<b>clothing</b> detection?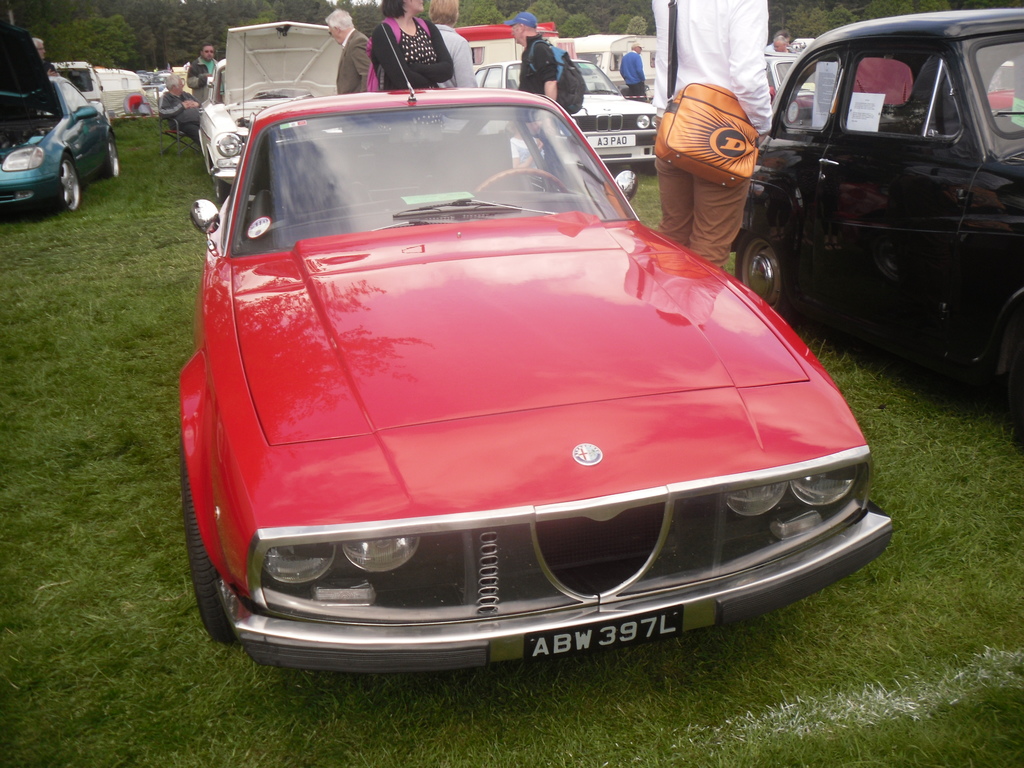
644,0,772,273
